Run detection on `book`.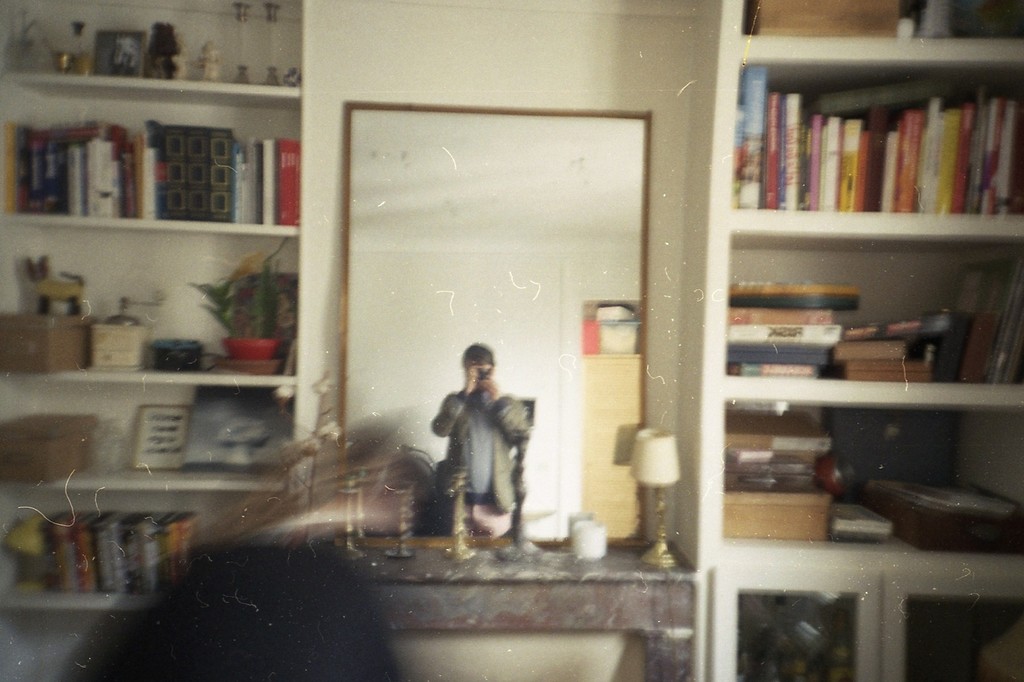
Result: pyautogui.locateOnScreen(964, 97, 977, 213).
